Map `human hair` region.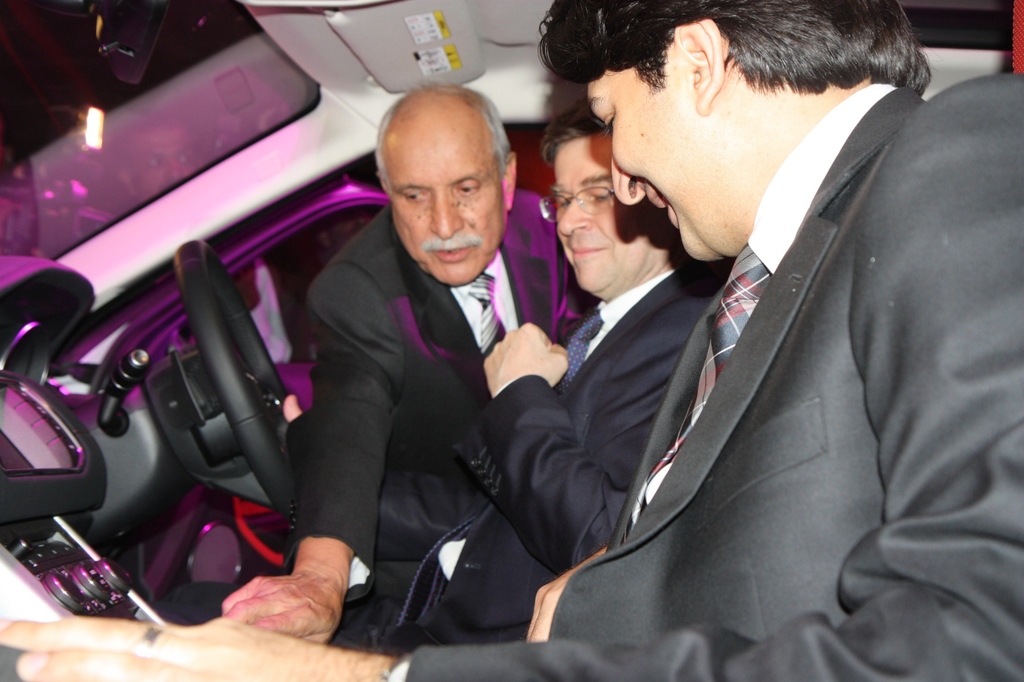
Mapped to bbox=(535, 98, 614, 163).
